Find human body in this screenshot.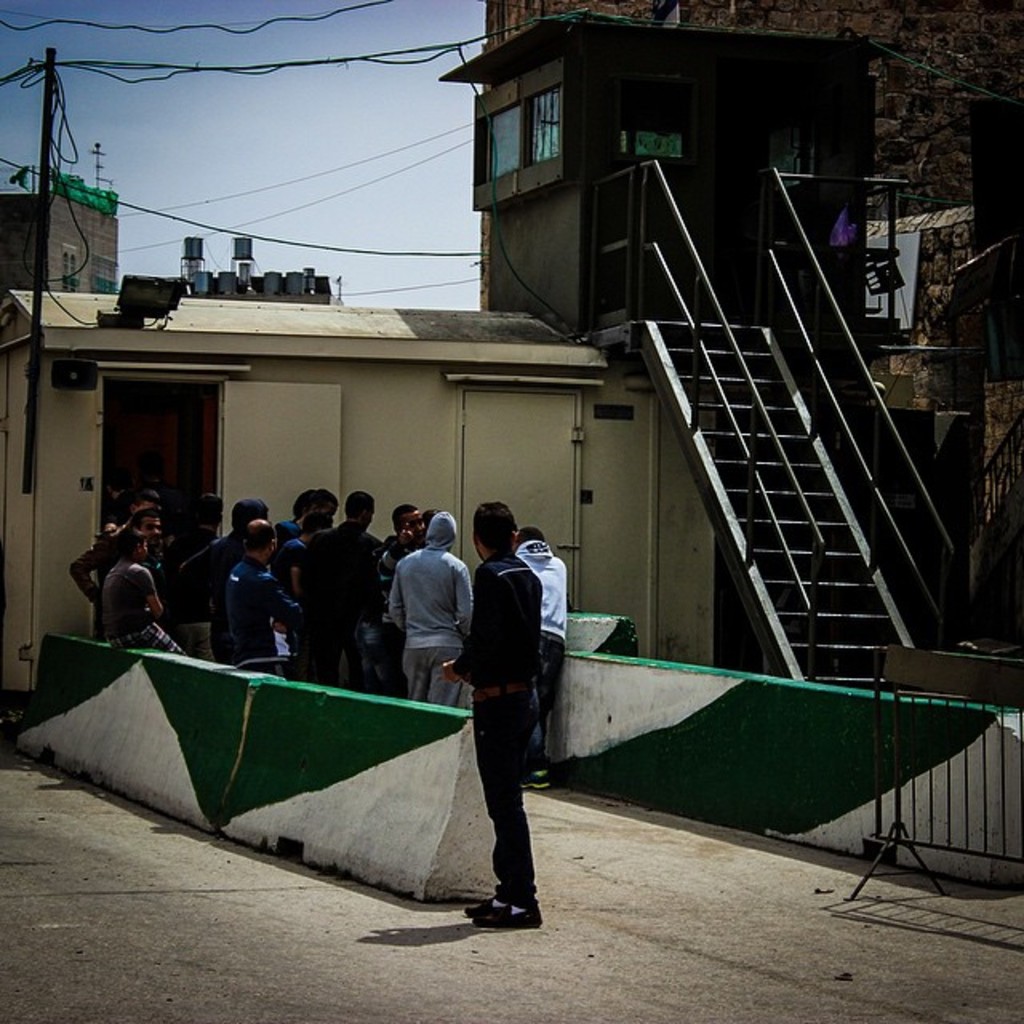
The bounding box for human body is l=515, t=525, r=566, b=790.
